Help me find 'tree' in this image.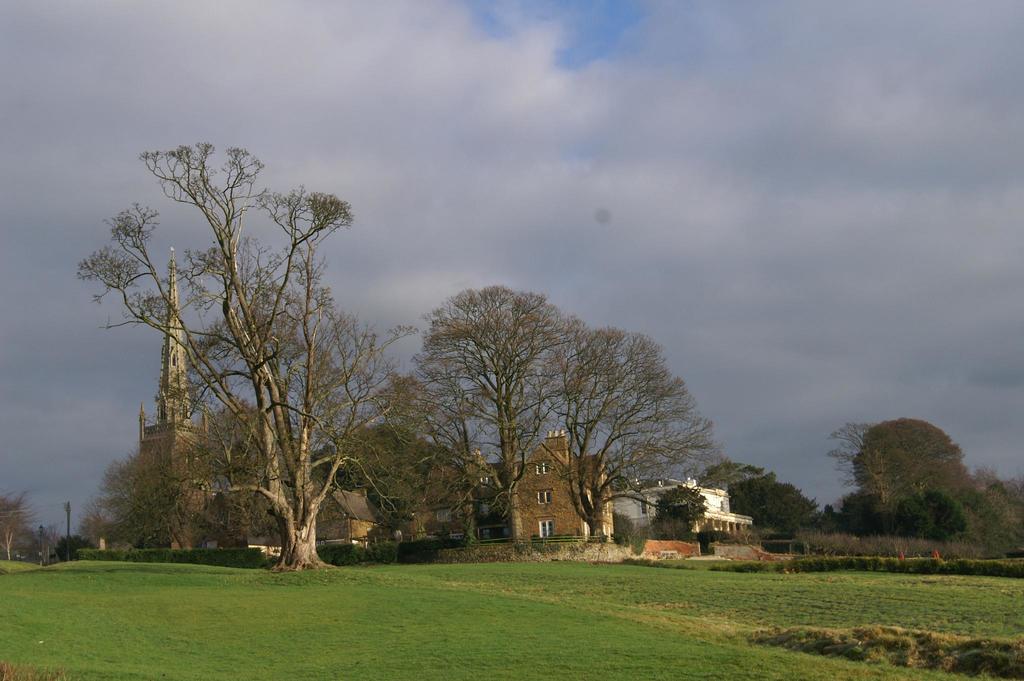
Found it: Rect(35, 525, 56, 561).
